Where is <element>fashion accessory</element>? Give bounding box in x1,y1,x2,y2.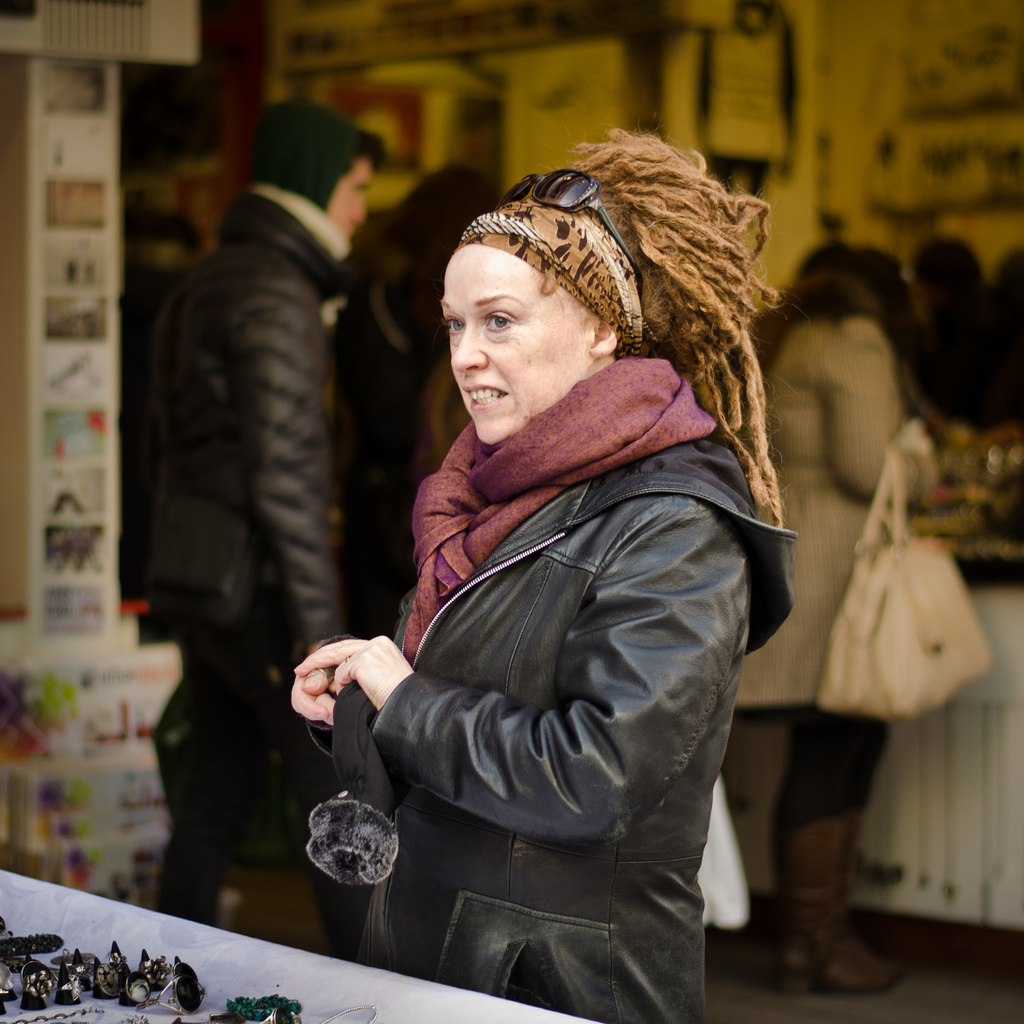
497,166,647,298.
